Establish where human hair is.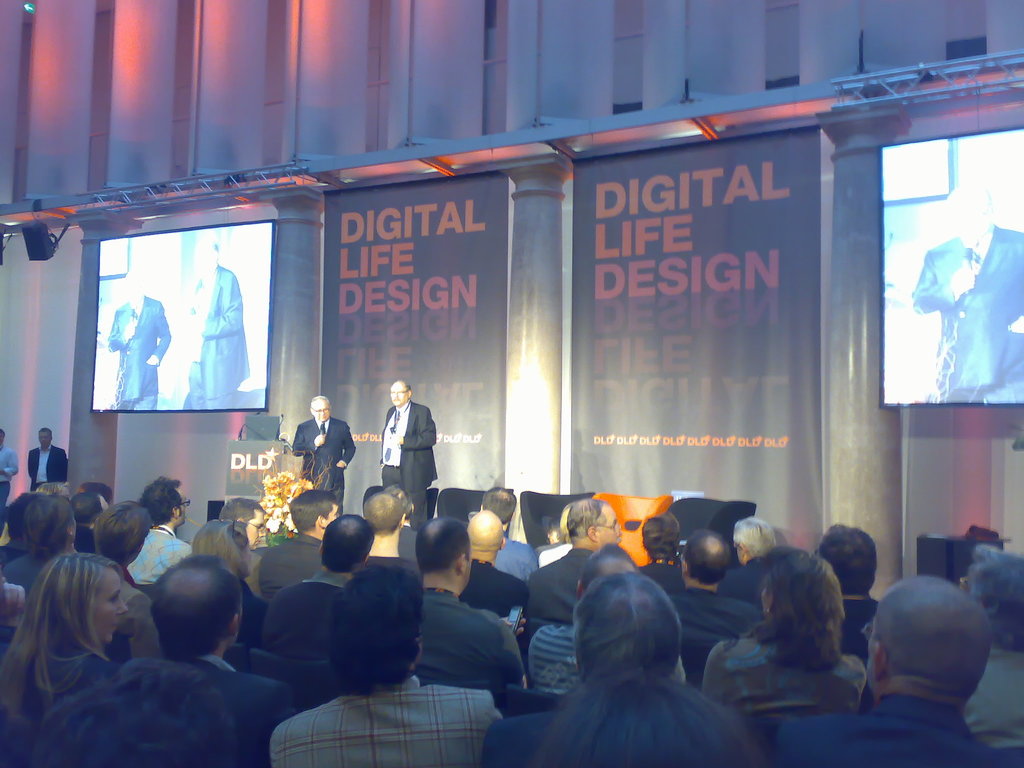
Established at [289,487,337,538].
